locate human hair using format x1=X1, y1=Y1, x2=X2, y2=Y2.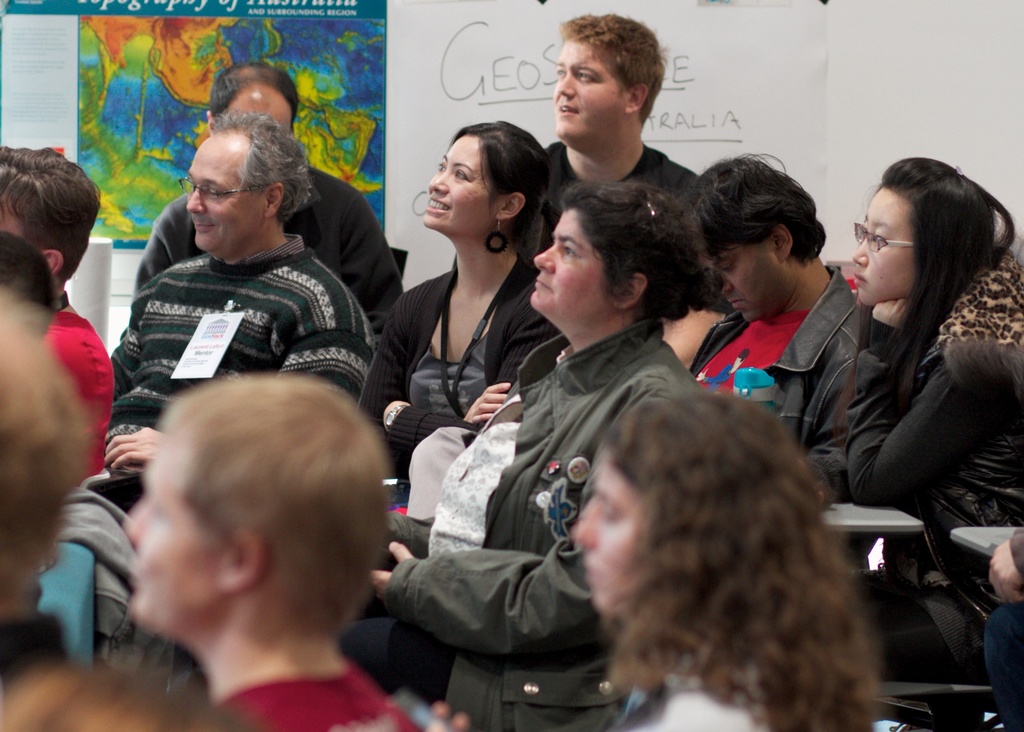
x1=159, y1=375, x2=392, y2=618.
